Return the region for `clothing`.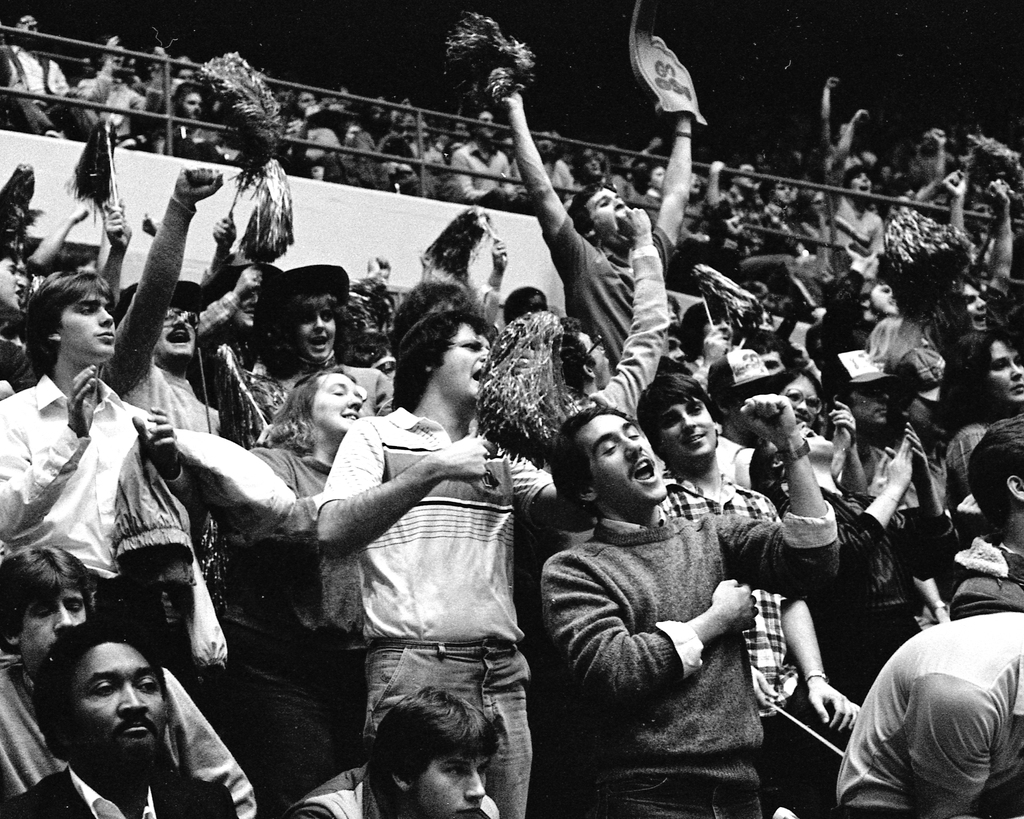
rect(836, 605, 1023, 817).
